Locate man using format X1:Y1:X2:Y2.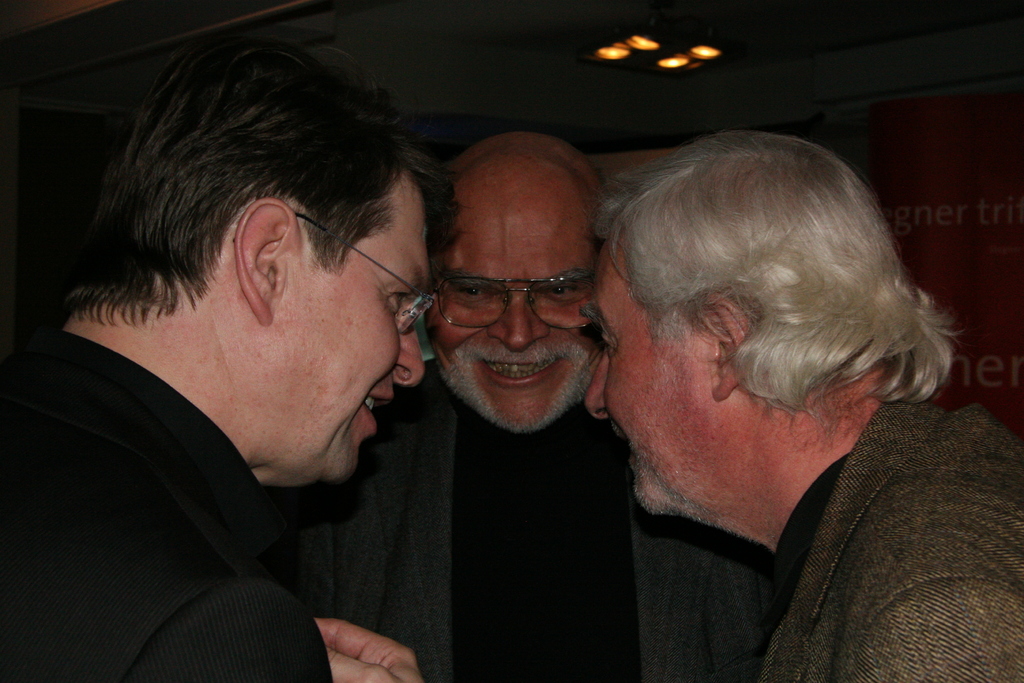
578:135:1023:682.
